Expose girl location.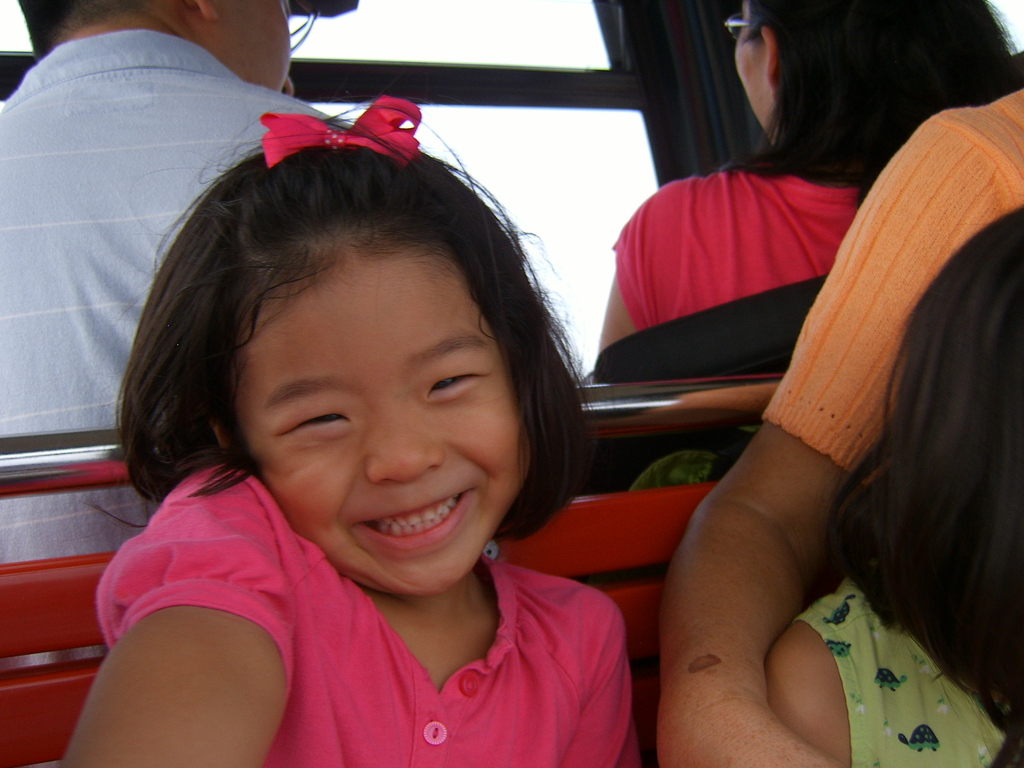
Exposed at <region>62, 97, 642, 767</region>.
